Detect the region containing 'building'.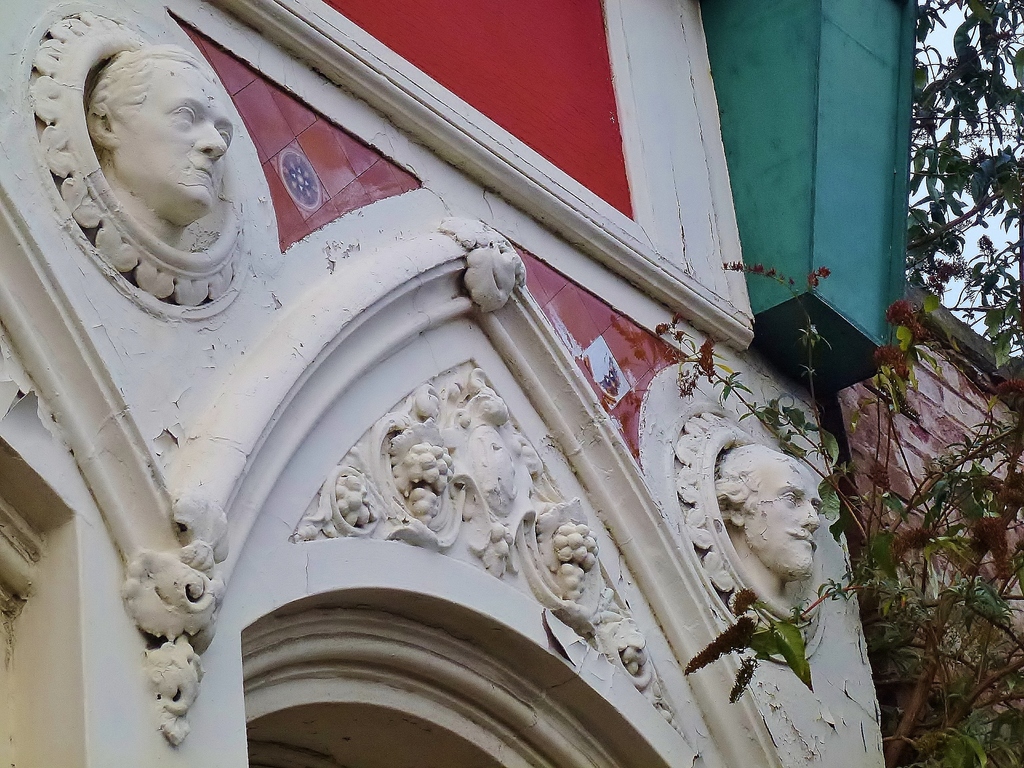
region(0, 0, 913, 767).
